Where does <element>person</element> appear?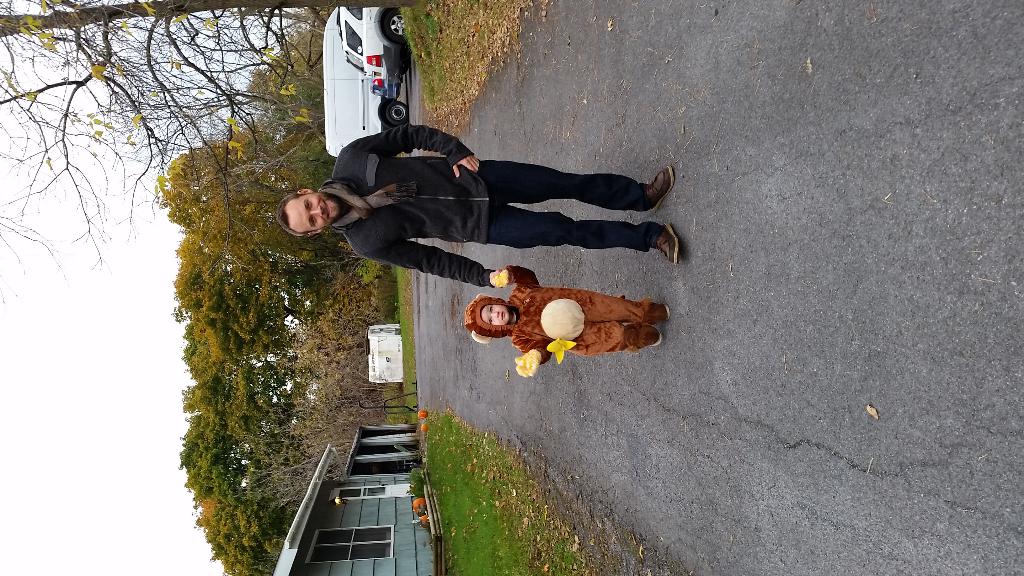
Appears at Rect(298, 99, 692, 296).
